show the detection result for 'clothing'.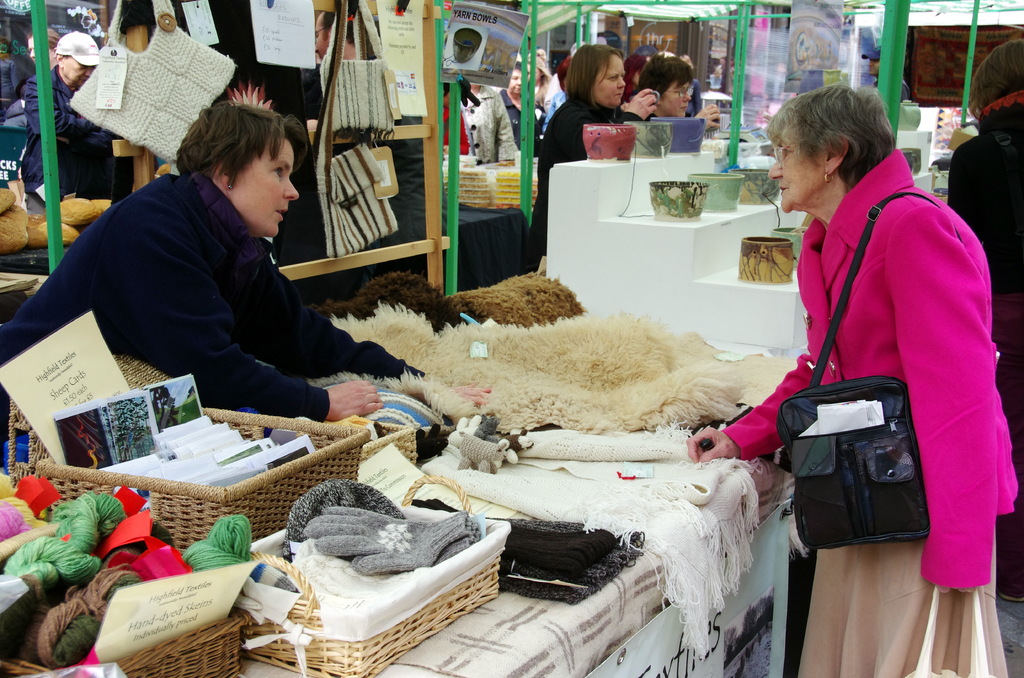
(25, 64, 130, 216).
